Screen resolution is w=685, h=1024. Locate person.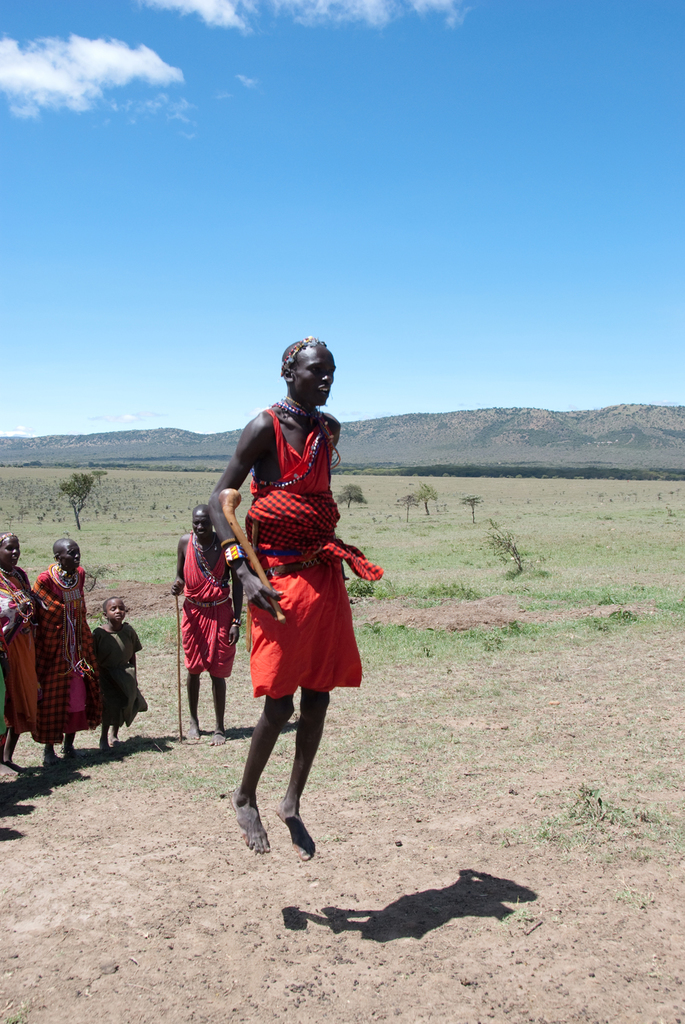
[left=207, top=330, right=382, bottom=853].
